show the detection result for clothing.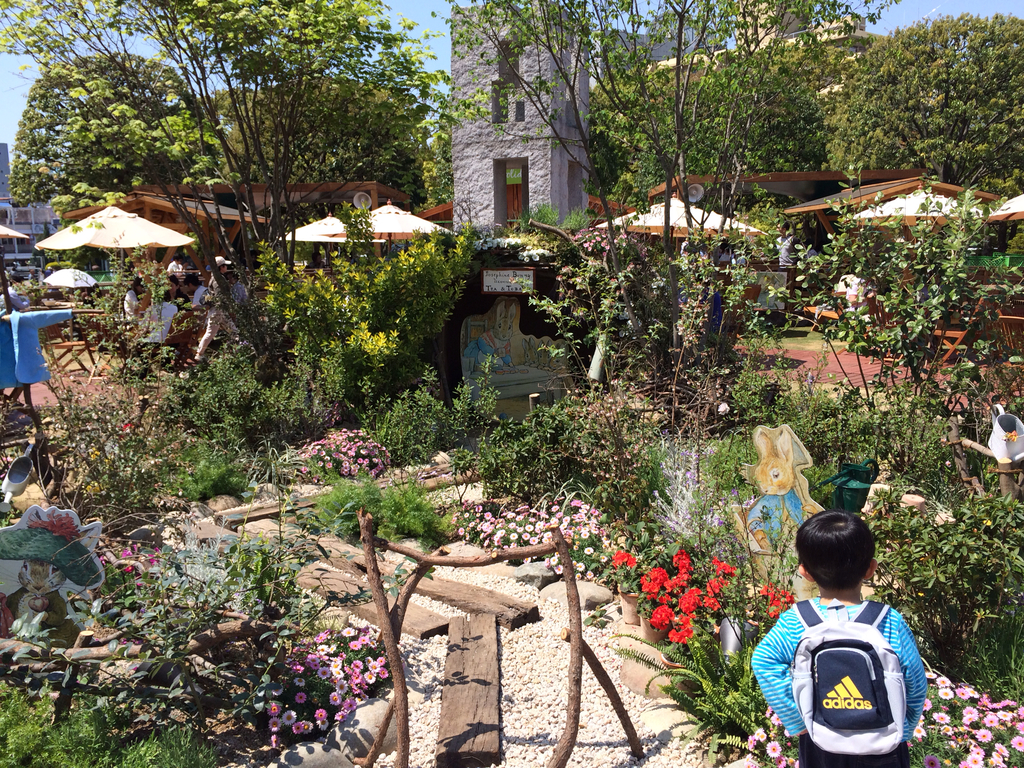
[left=158, top=288, right=189, bottom=309].
